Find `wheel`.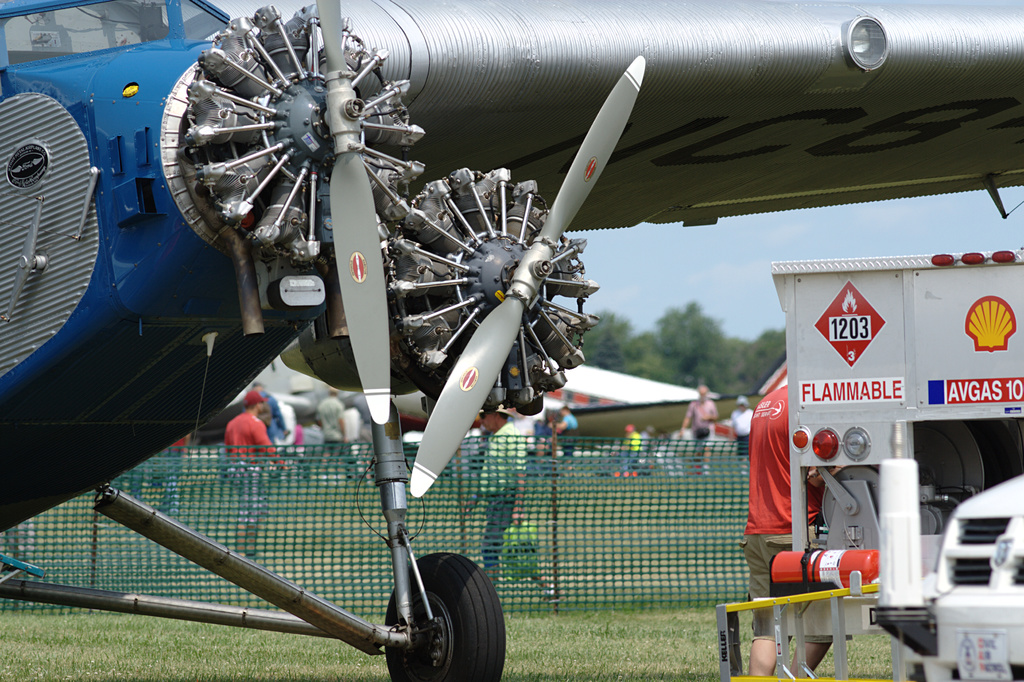
[left=355, top=567, right=502, bottom=679].
